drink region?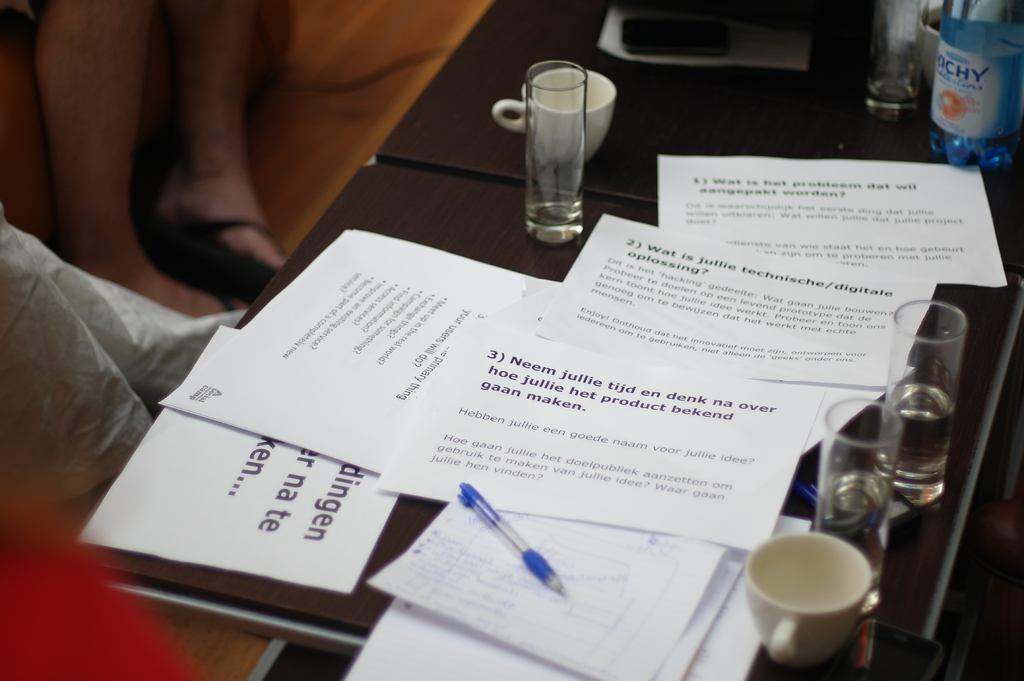
bbox=(940, 1, 1017, 166)
